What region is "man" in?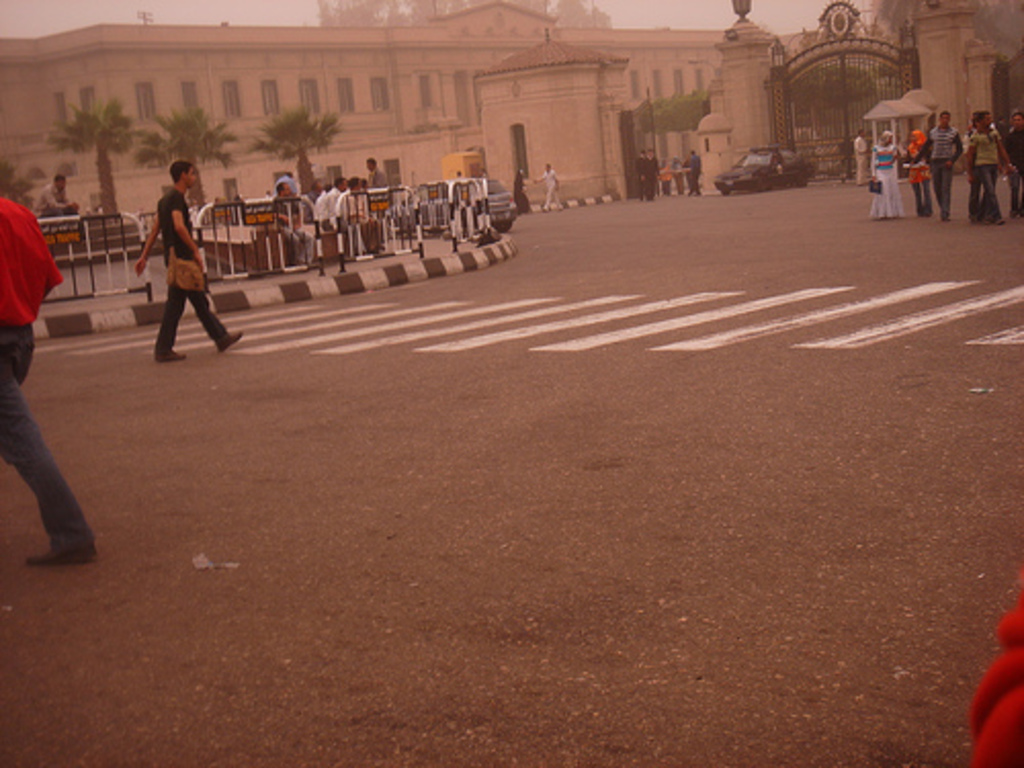
[left=31, top=172, right=82, bottom=215].
